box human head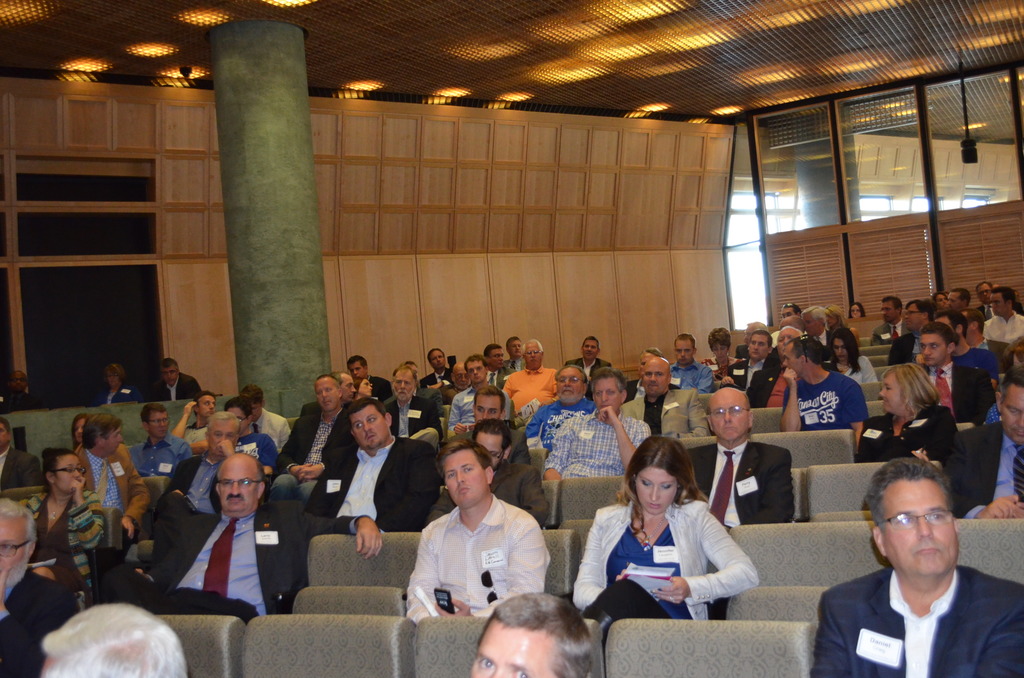
bbox=(139, 401, 174, 441)
